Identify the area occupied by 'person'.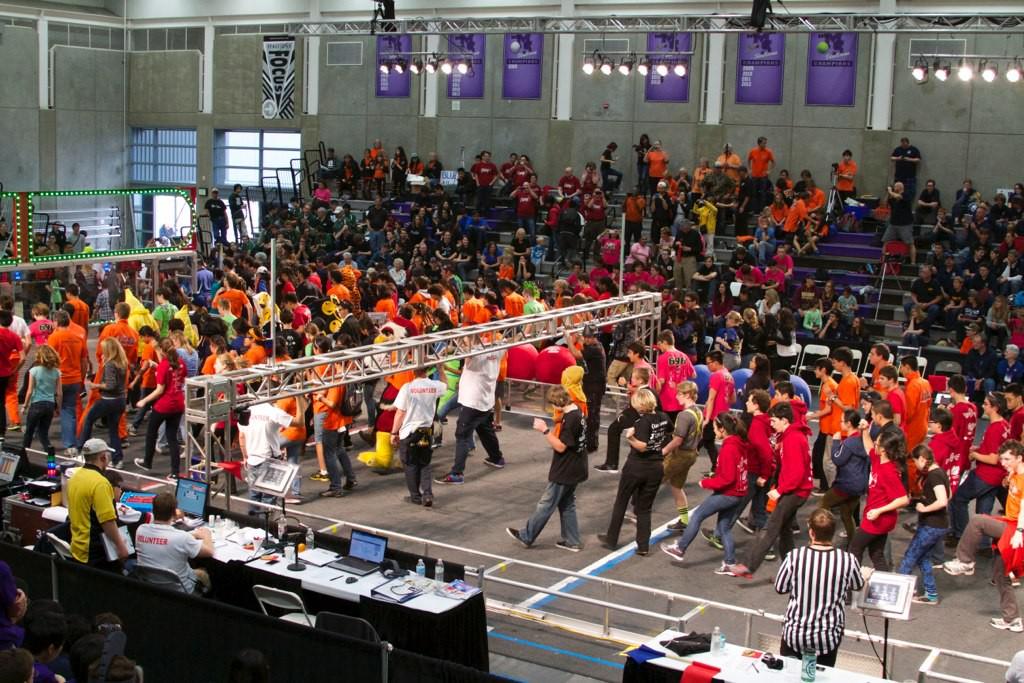
Area: [358, 144, 374, 197].
